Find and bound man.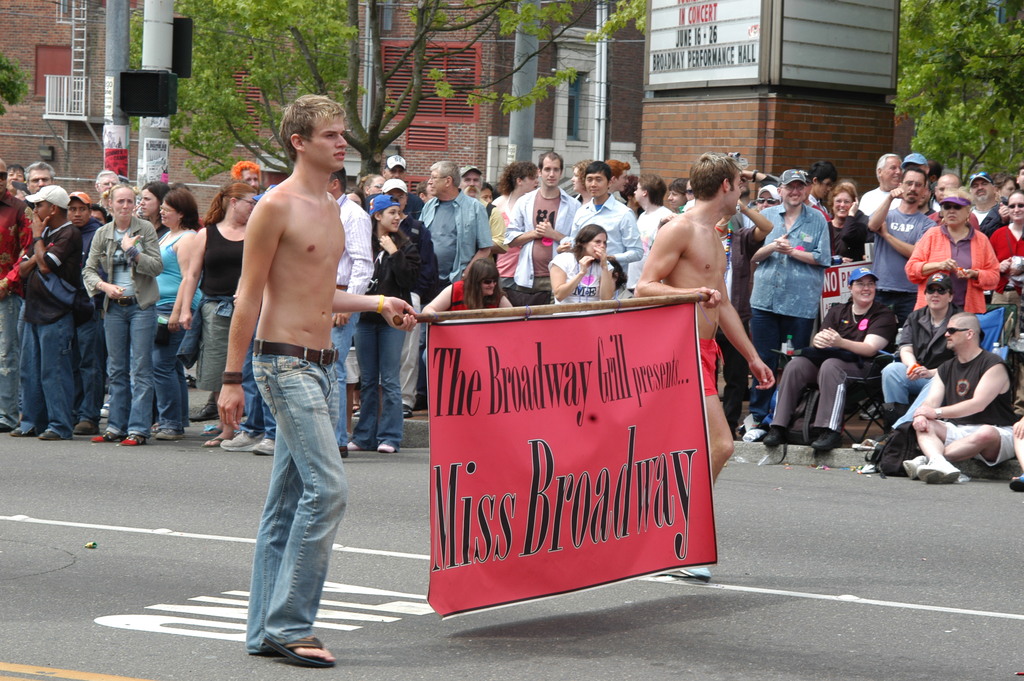
Bound: locate(559, 167, 645, 291).
